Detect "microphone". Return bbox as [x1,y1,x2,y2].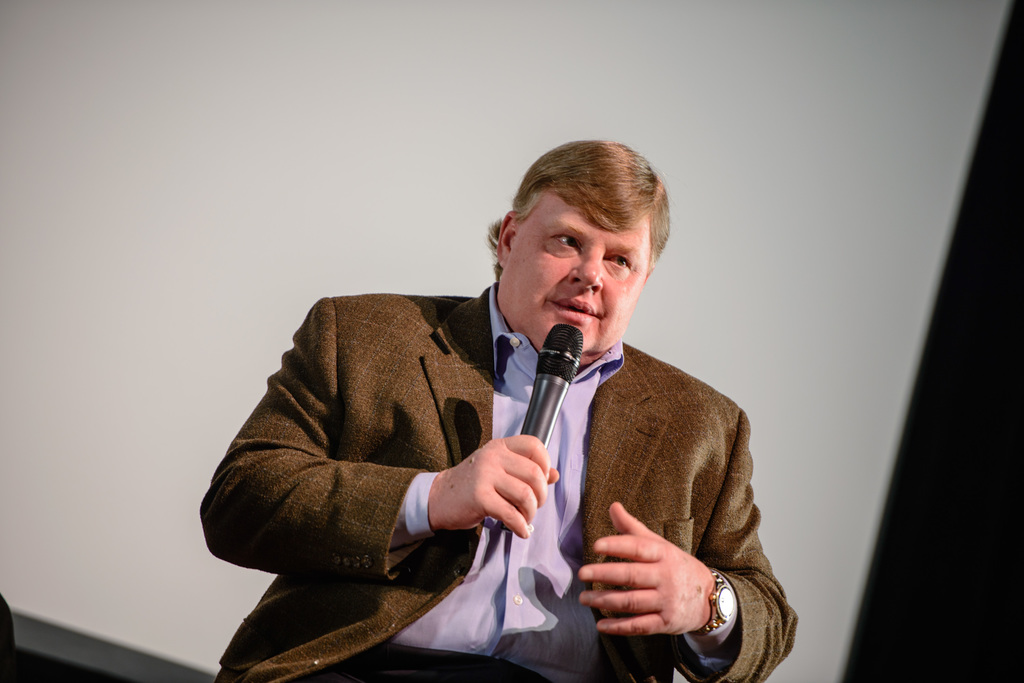
[470,329,606,545].
